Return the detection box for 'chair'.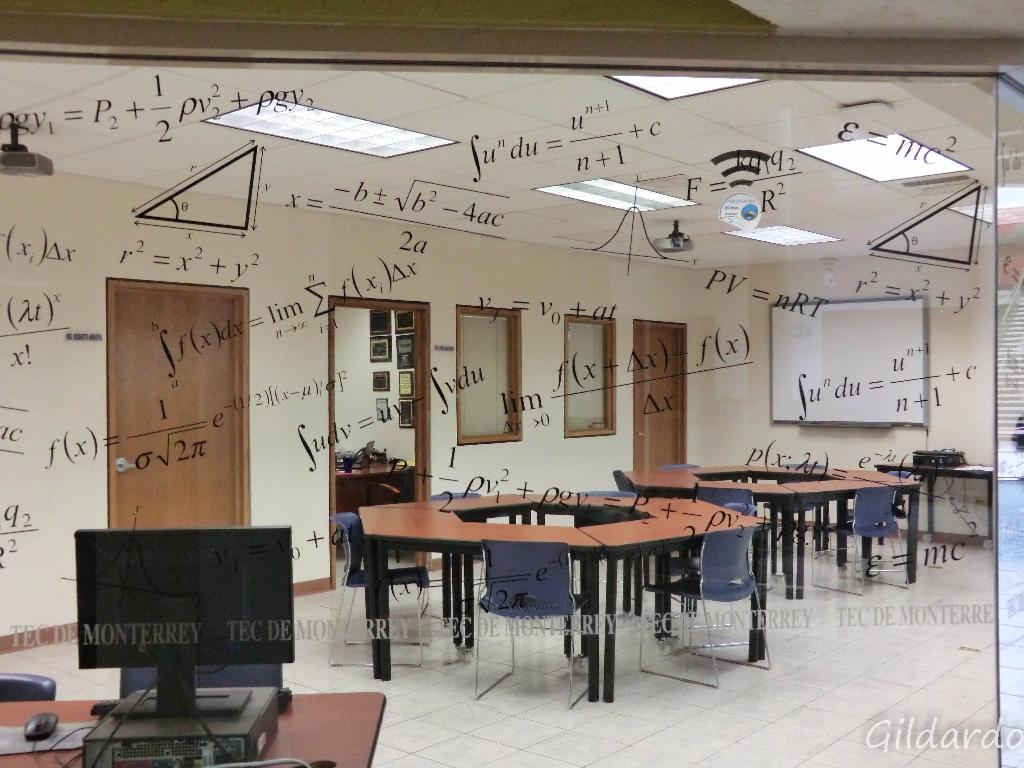
694 480 768 587.
